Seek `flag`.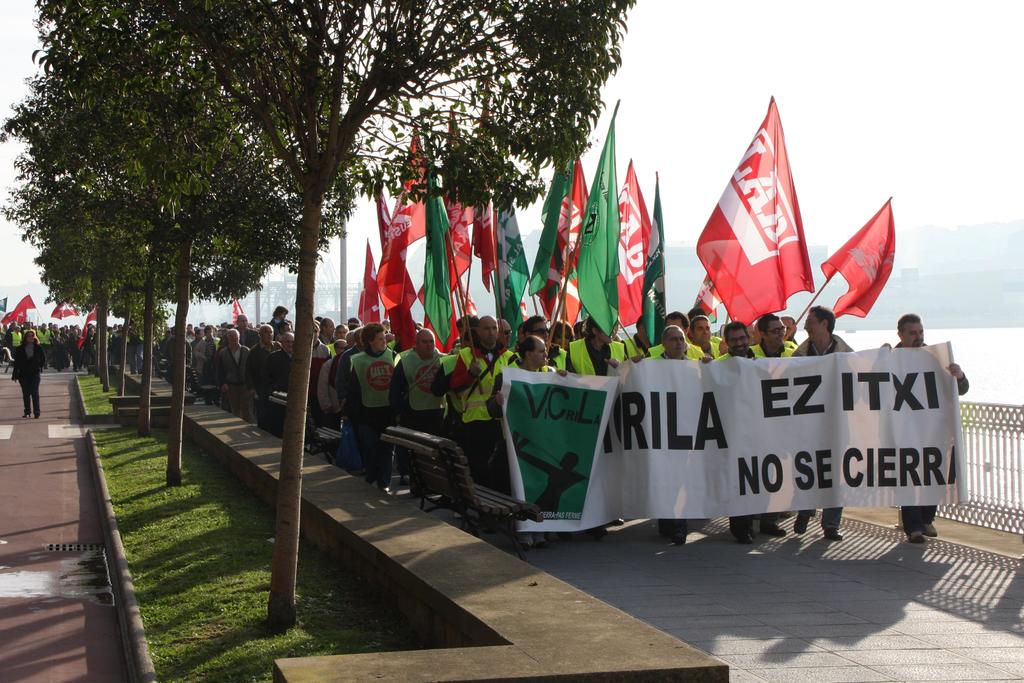
<region>436, 104, 478, 225</region>.
